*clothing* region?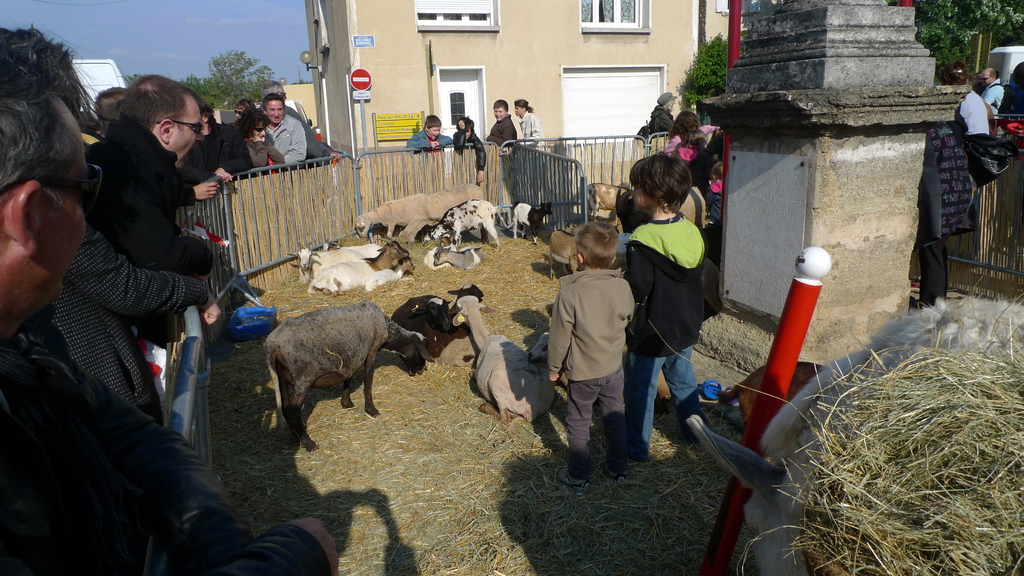
detection(980, 82, 1001, 116)
